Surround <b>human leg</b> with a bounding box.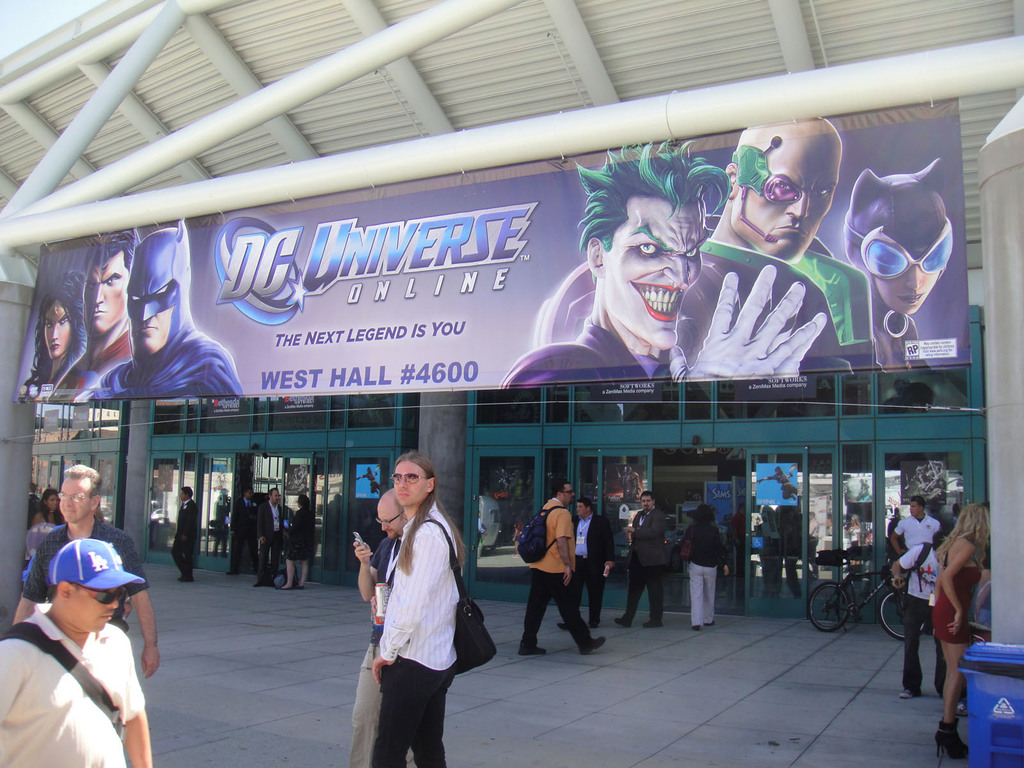
[x1=557, y1=556, x2=584, y2=622].
